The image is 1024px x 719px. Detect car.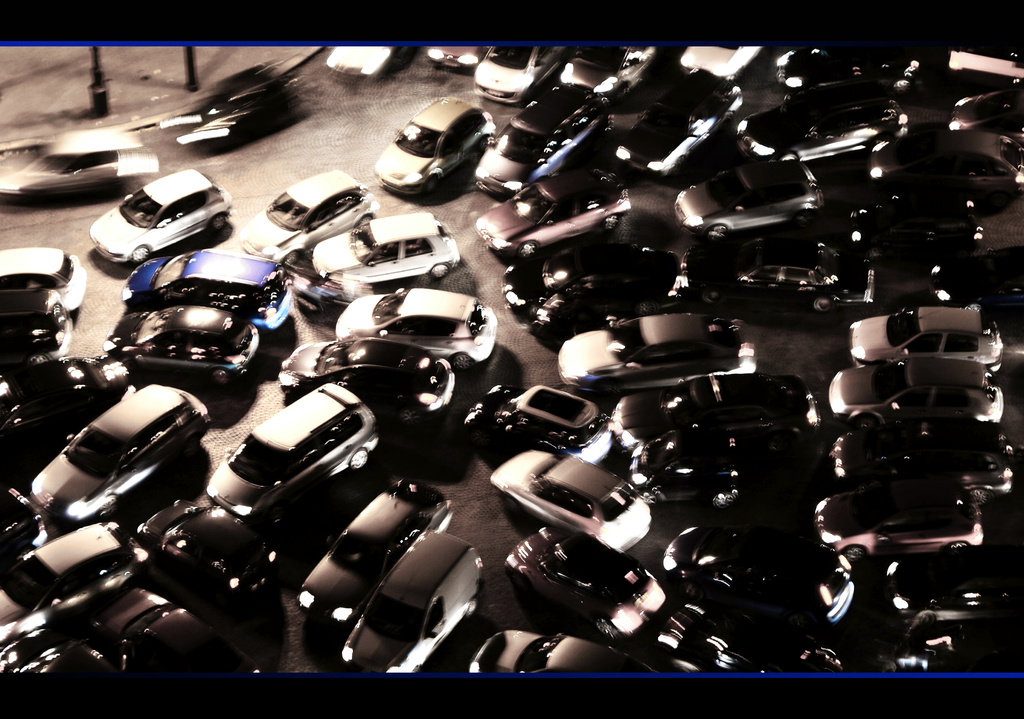
Detection: bbox(372, 92, 496, 199).
